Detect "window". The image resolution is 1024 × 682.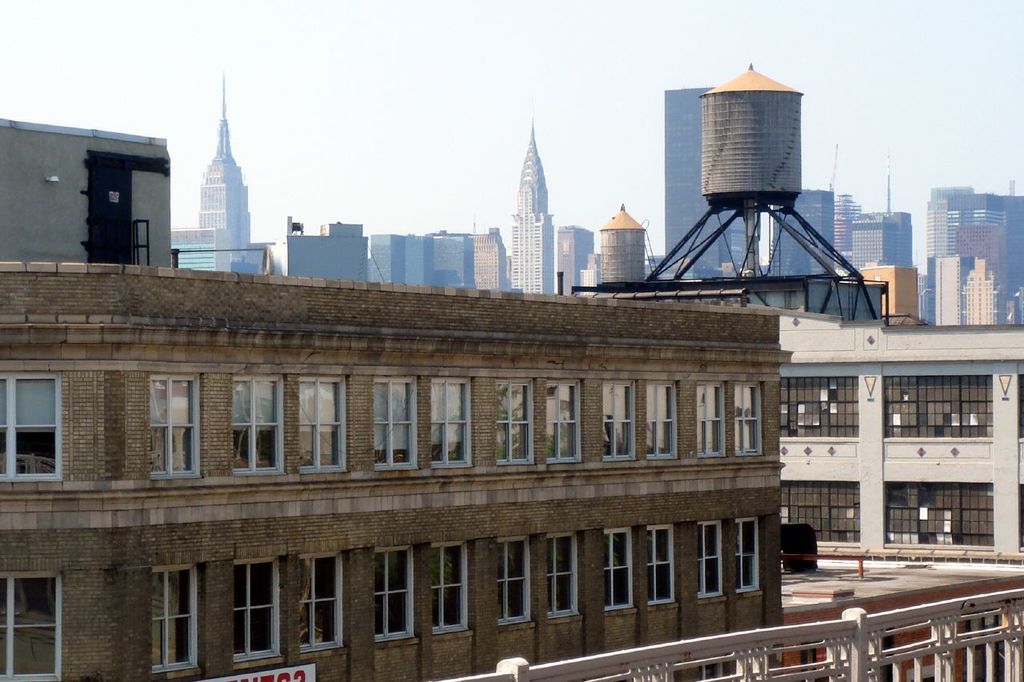
(x1=430, y1=541, x2=470, y2=635).
